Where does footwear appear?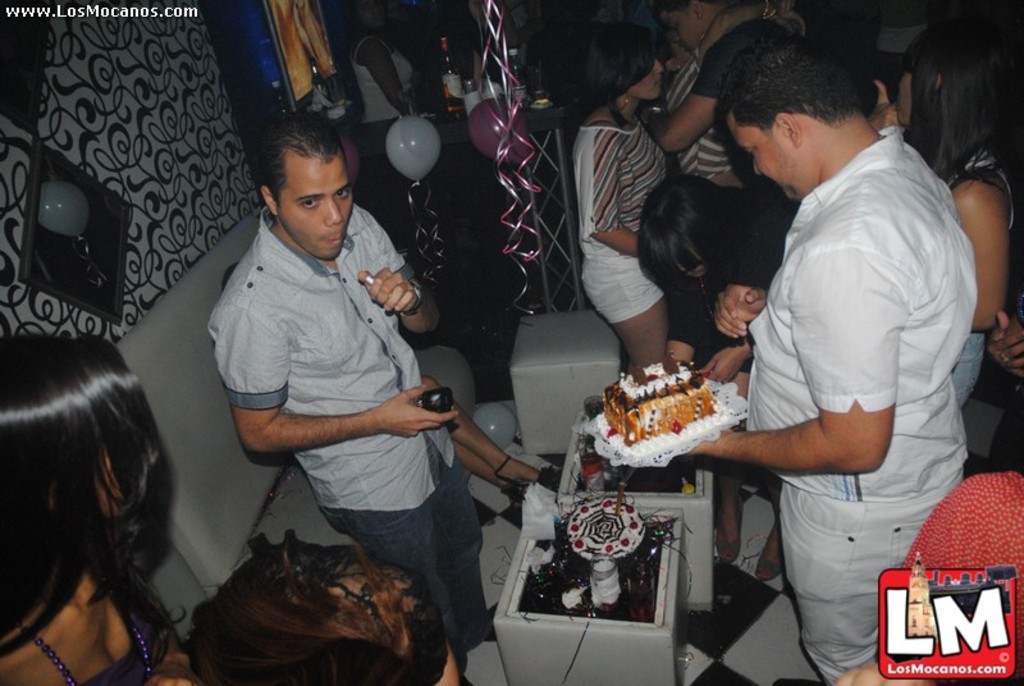
Appears at x1=717 y1=495 x2=744 y2=563.
